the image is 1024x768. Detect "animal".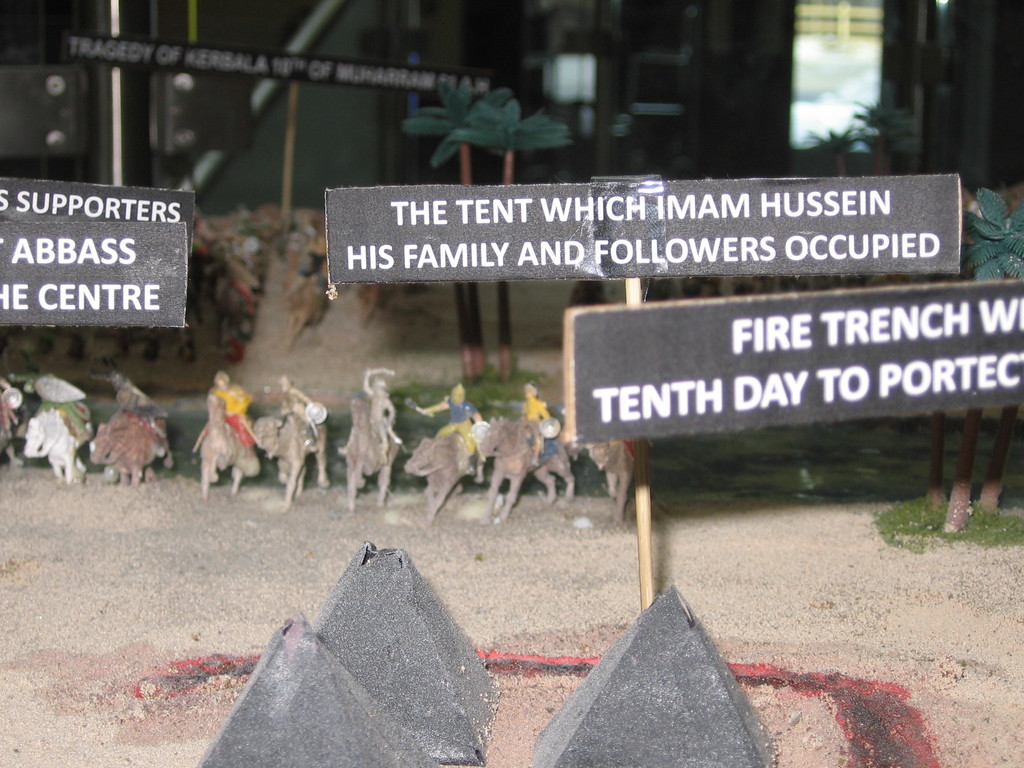
Detection: (258,414,330,508).
